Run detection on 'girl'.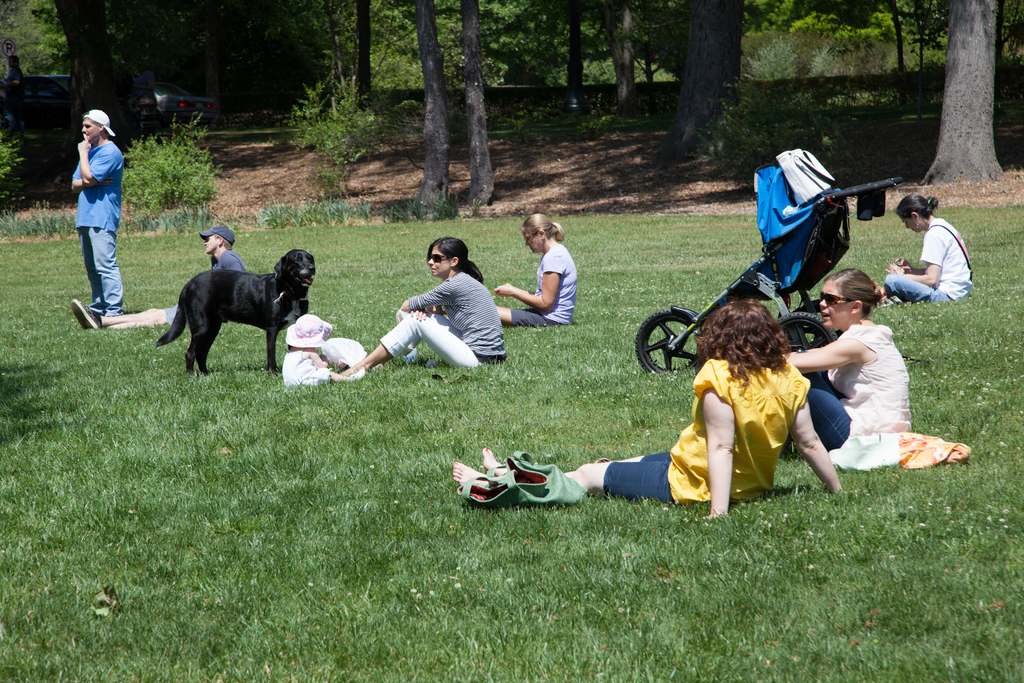
Result: <bbox>894, 197, 957, 305</bbox>.
